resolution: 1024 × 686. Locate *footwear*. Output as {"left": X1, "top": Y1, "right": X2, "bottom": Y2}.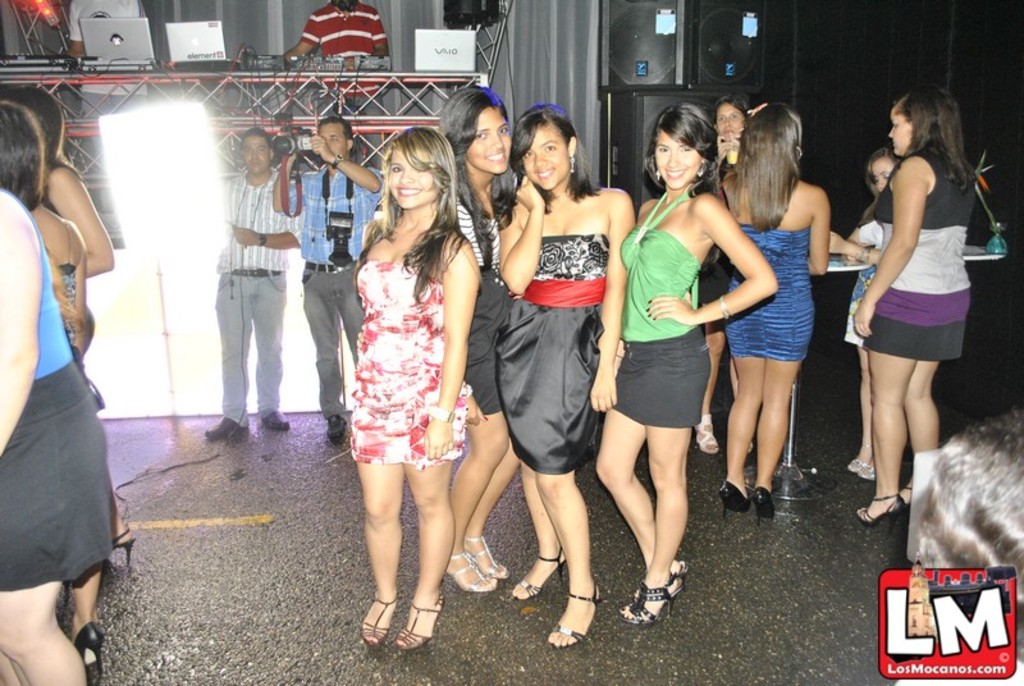
{"left": 852, "top": 494, "right": 905, "bottom": 530}.
